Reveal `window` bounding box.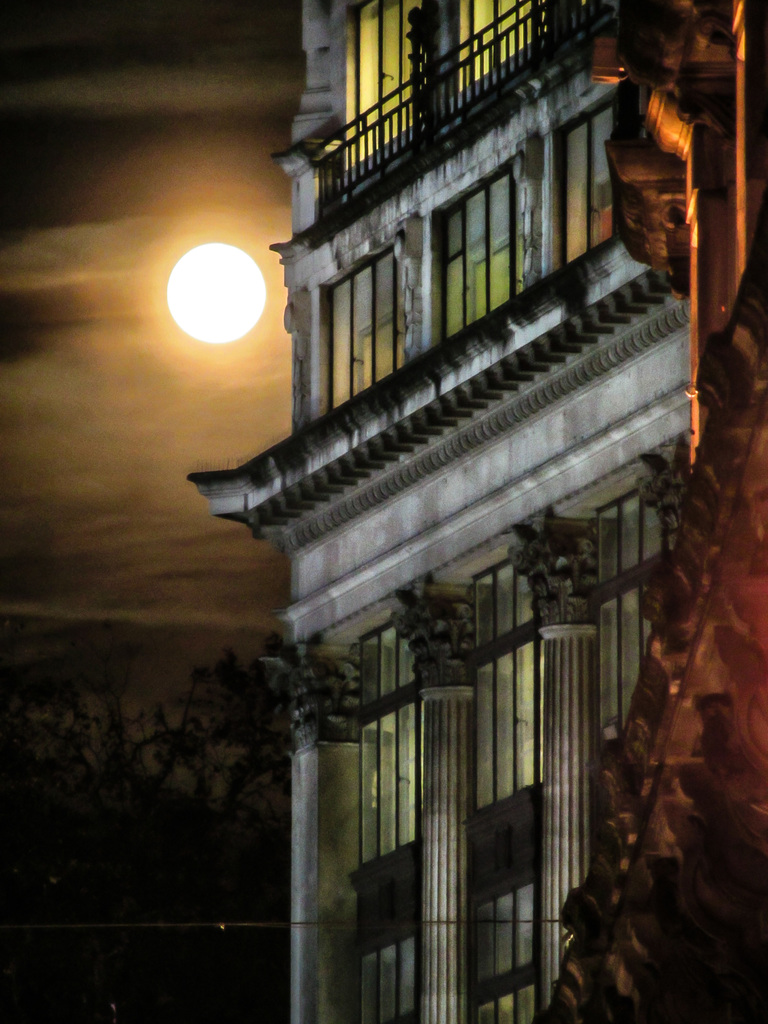
Revealed: crop(551, 84, 618, 271).
